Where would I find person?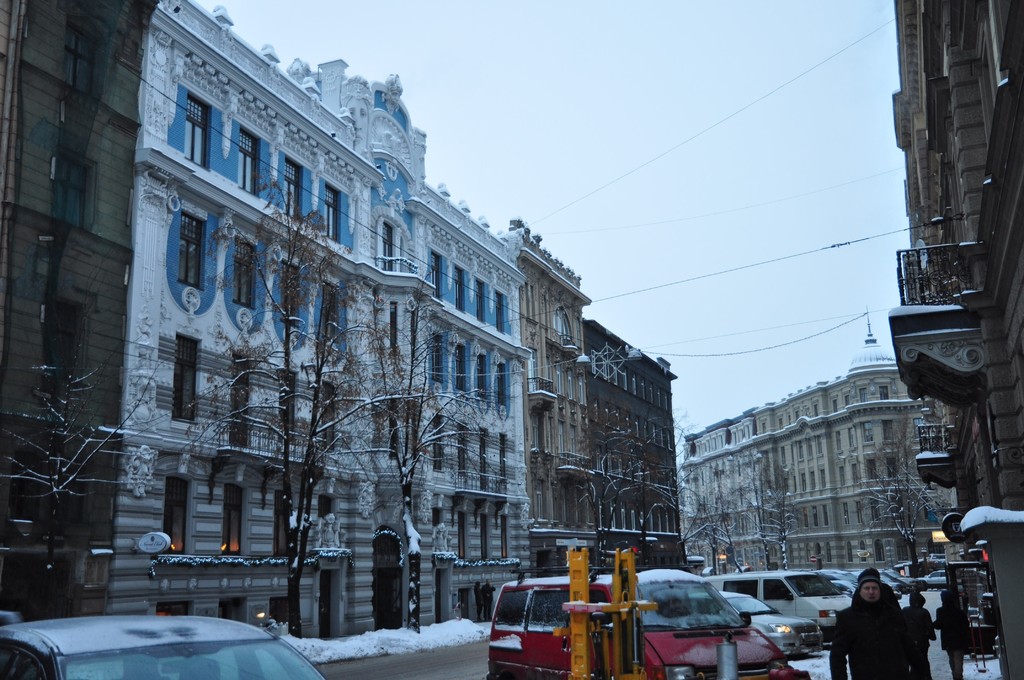
At detection(937, 588, 970, 679).
